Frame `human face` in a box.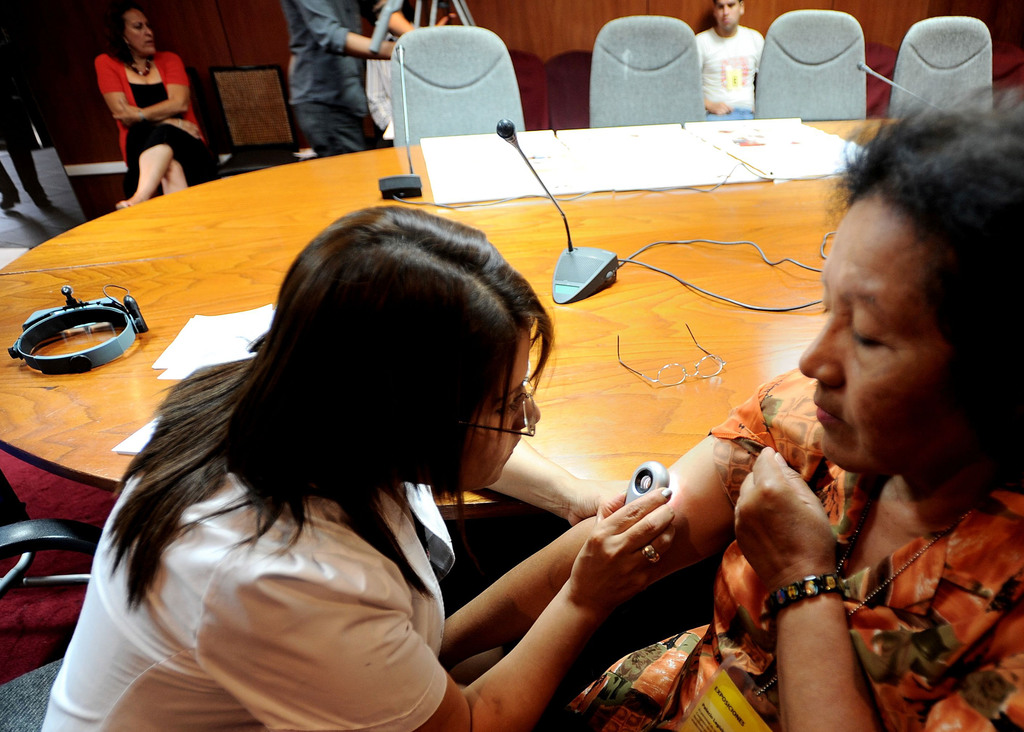
(124, 10, 150, 58).
